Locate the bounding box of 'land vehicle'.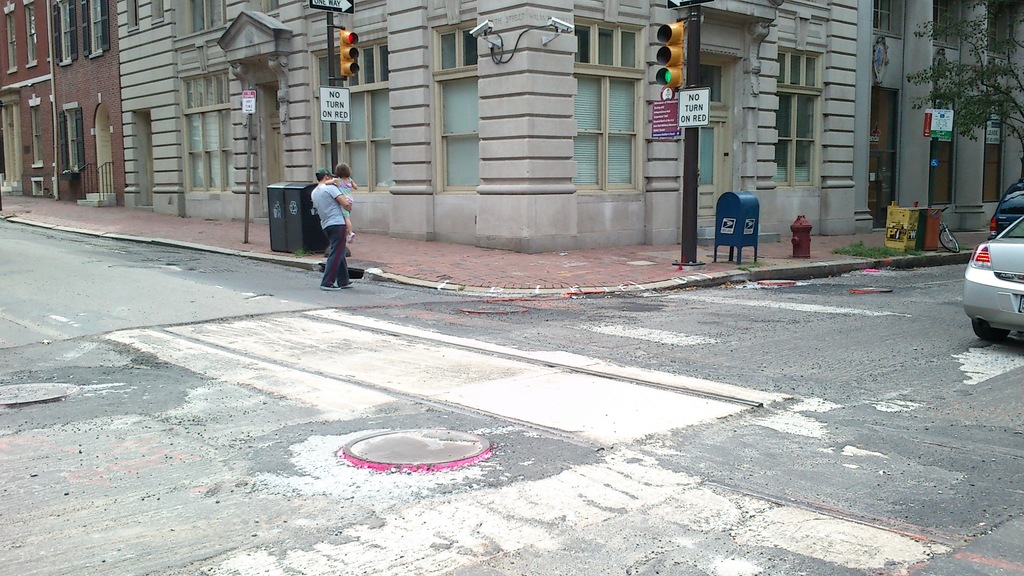
Bounding box: 989,177,1023,241.
